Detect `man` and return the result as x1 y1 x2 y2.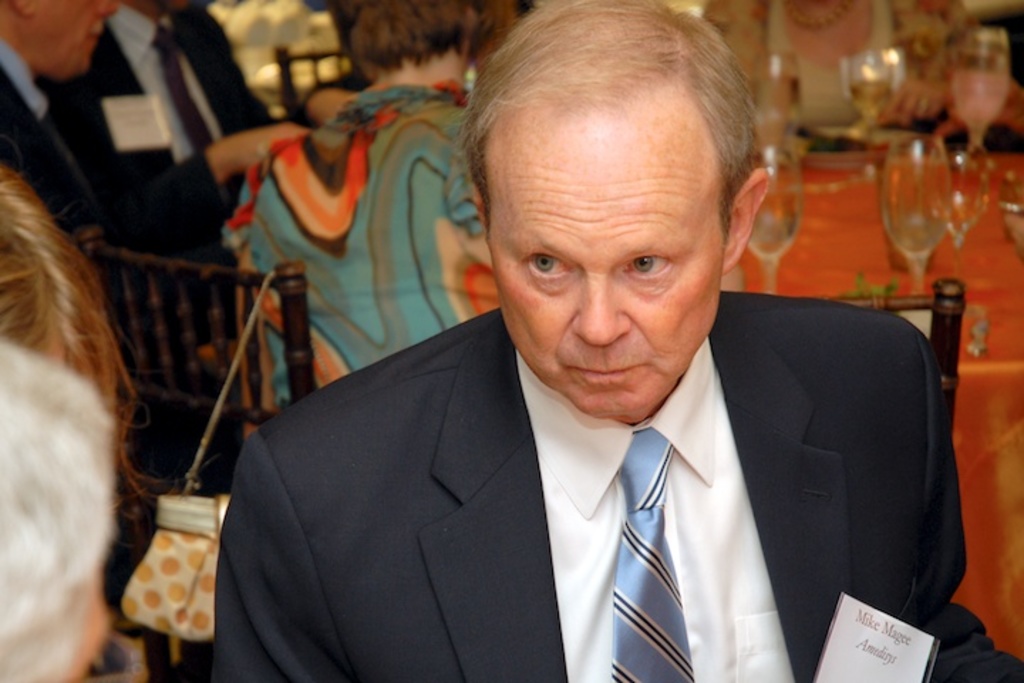
38 0 361 276.
